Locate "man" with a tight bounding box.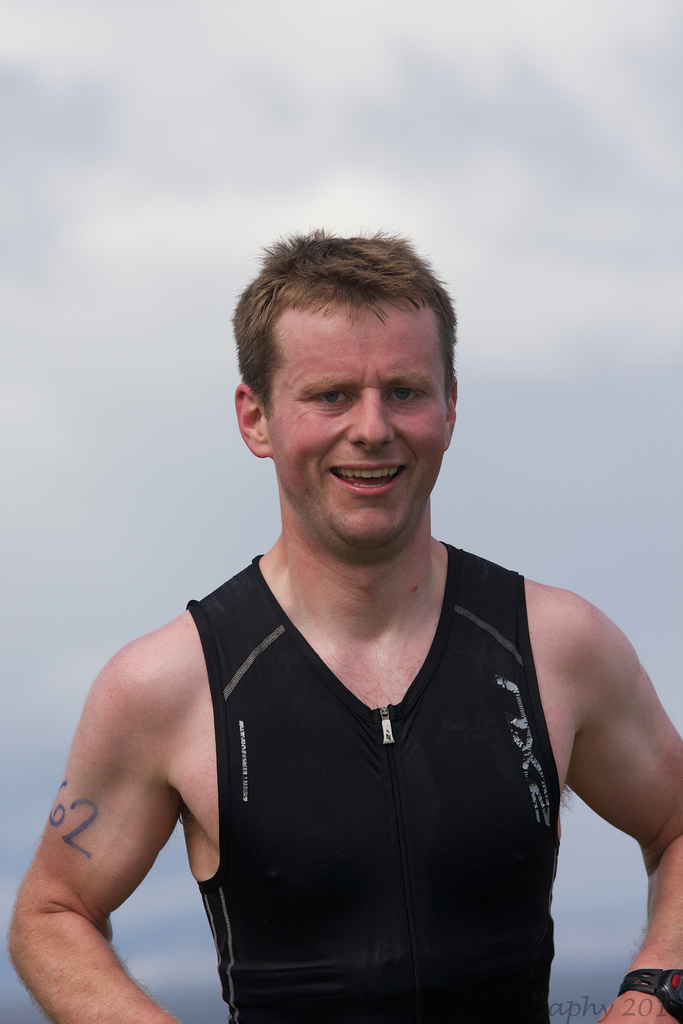
{"left": 54, "top": 230, "right": 653, "bottom": 1023}.
